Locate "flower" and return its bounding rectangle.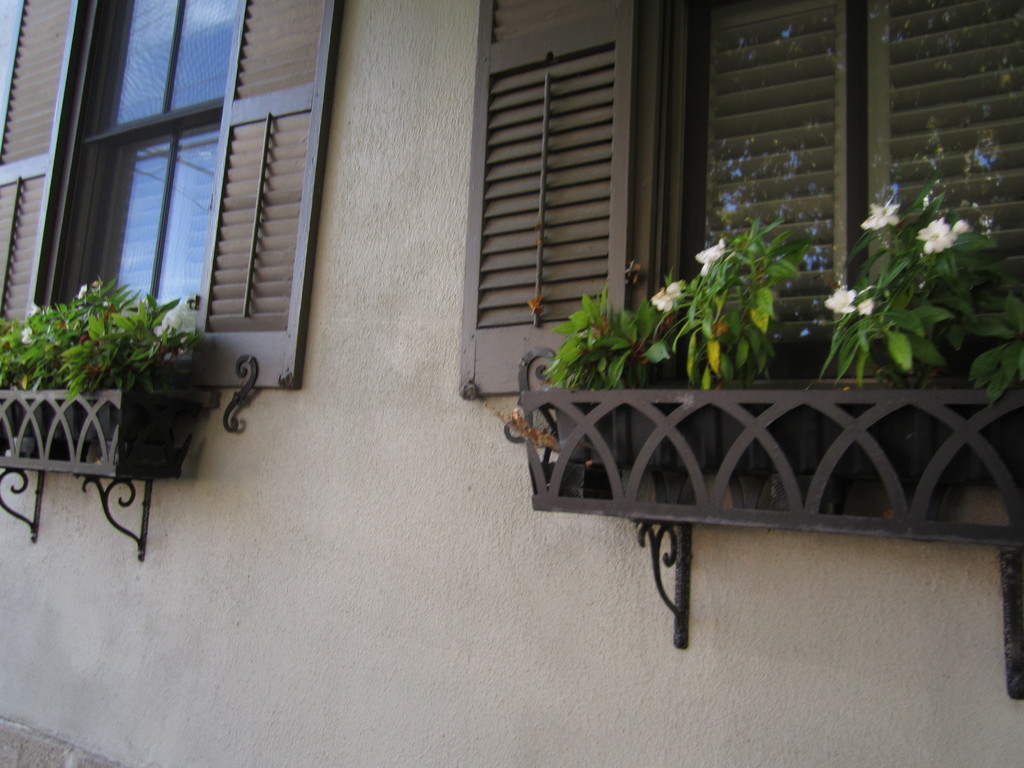
[21,324,26,352].
